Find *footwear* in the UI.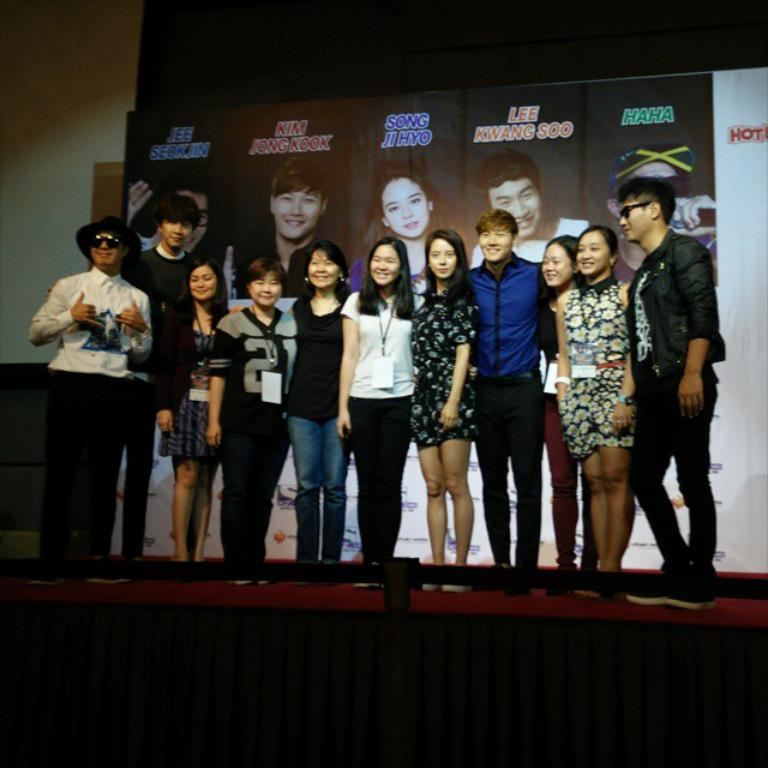
UI element at rect(293, 560, 317, 580).
